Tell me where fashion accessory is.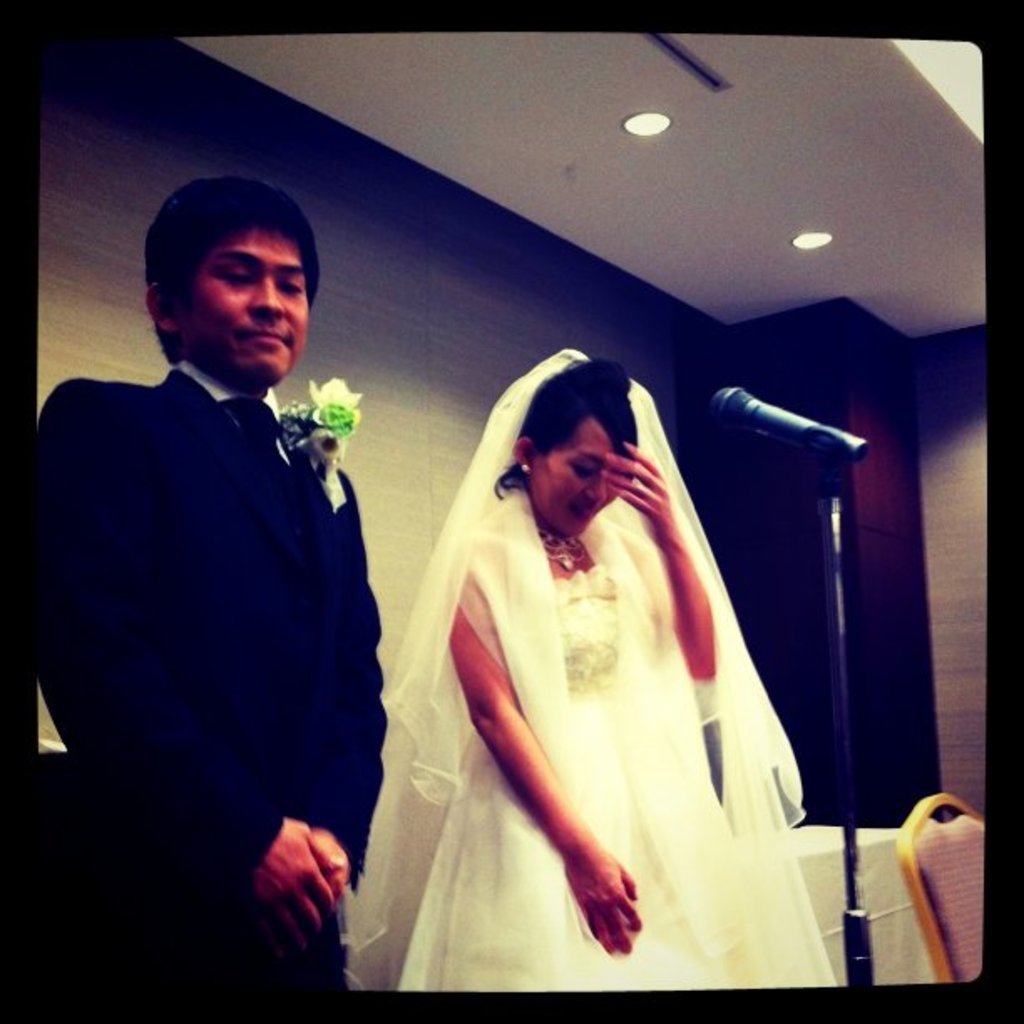
fashion accessory is at {"left": 537, "top": 527, "right": 589, "bottom": 569}.
